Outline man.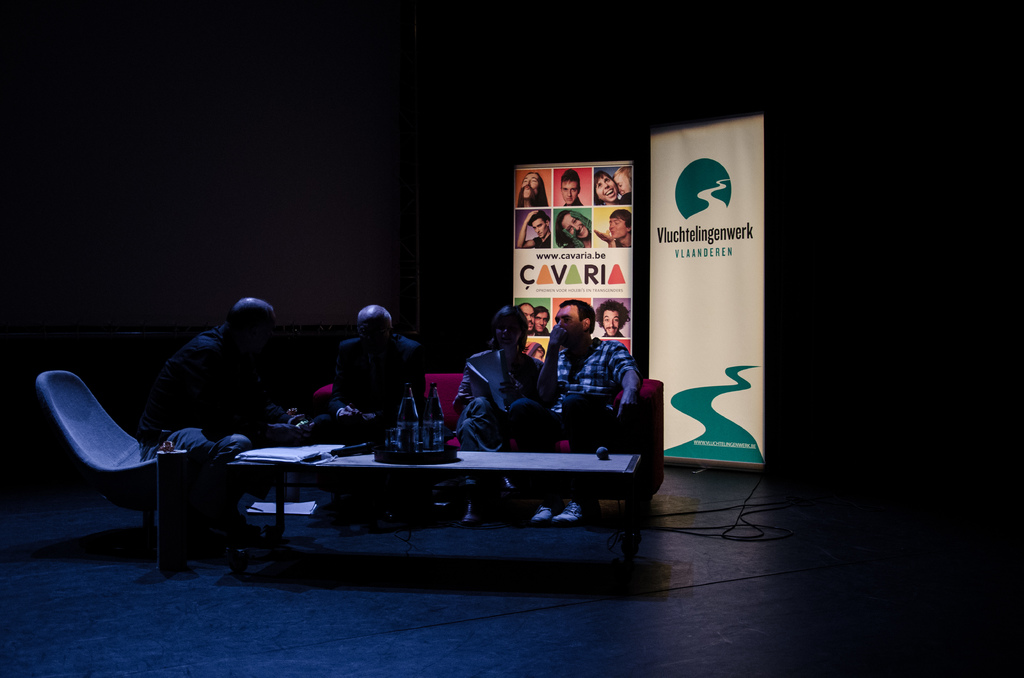
Outline: x1=154 y1=296 x2=302 y2=516.
